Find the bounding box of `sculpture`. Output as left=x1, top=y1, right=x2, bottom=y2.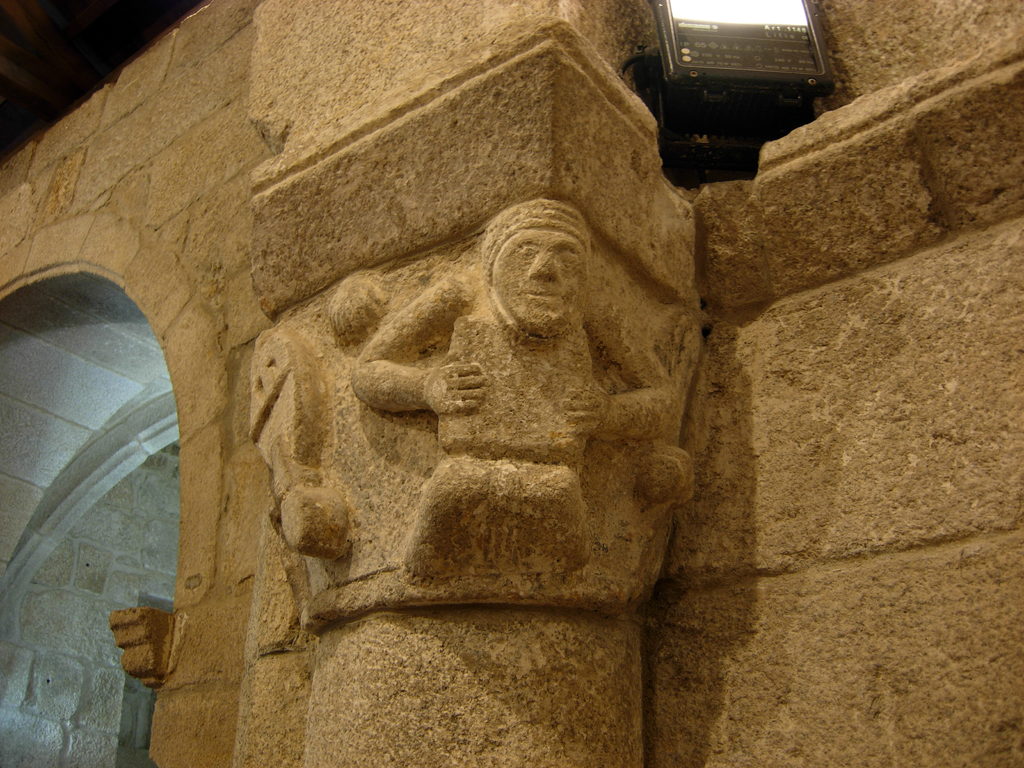
left=250, top=174, right=716, bottom=632.
